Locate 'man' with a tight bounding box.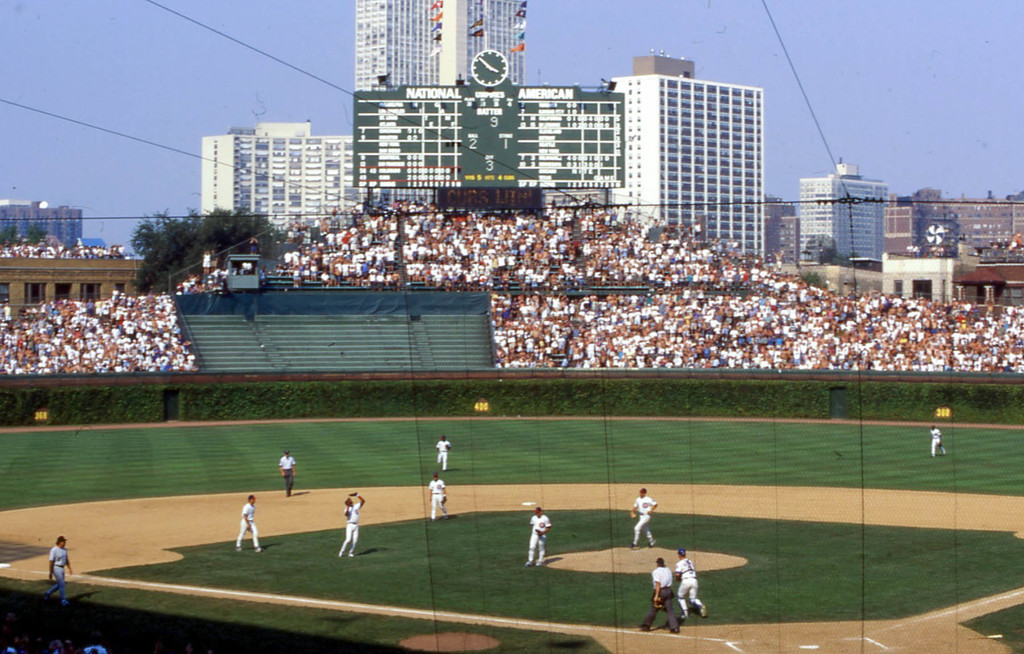
l=523, t=502, r=552, b=570.
